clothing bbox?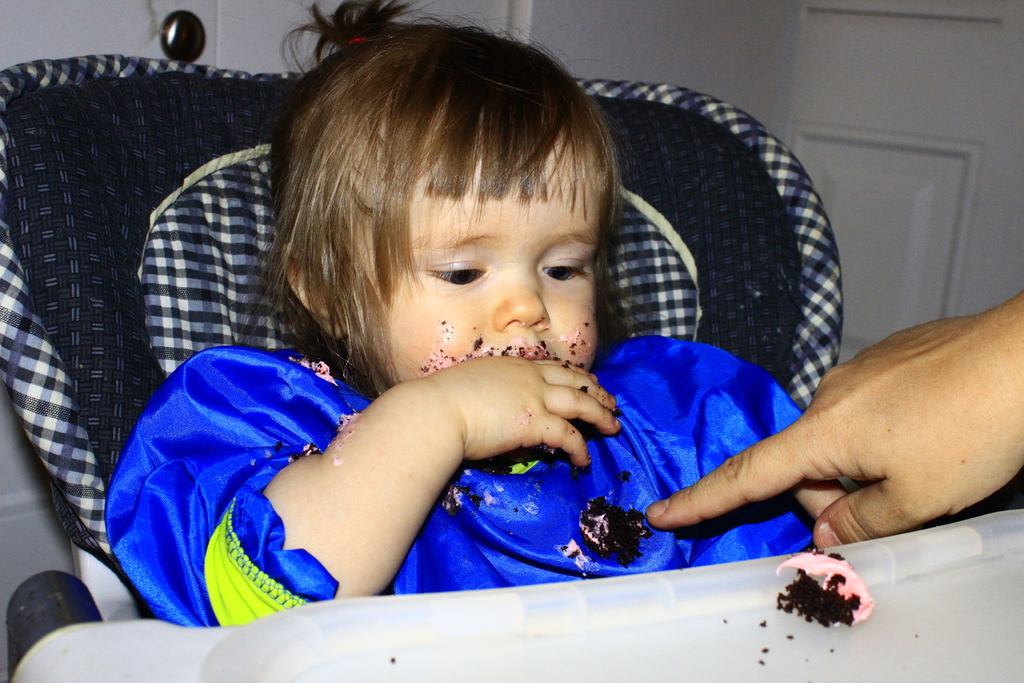
108:334:830:630
